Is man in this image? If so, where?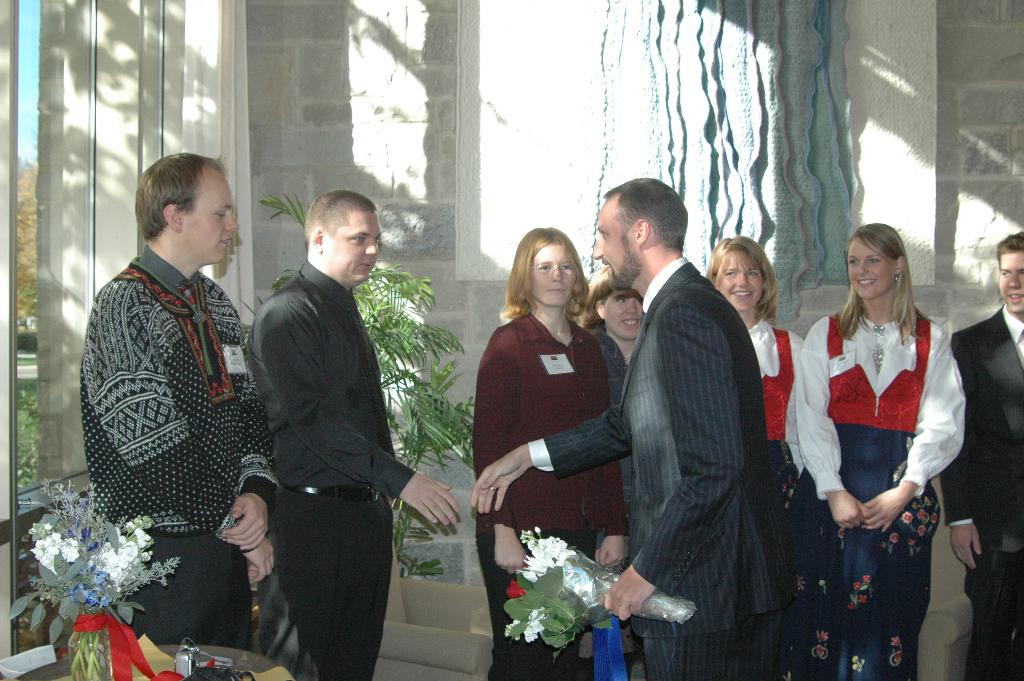
Yes, at <region>927, 227, 1023, 679</region>.
